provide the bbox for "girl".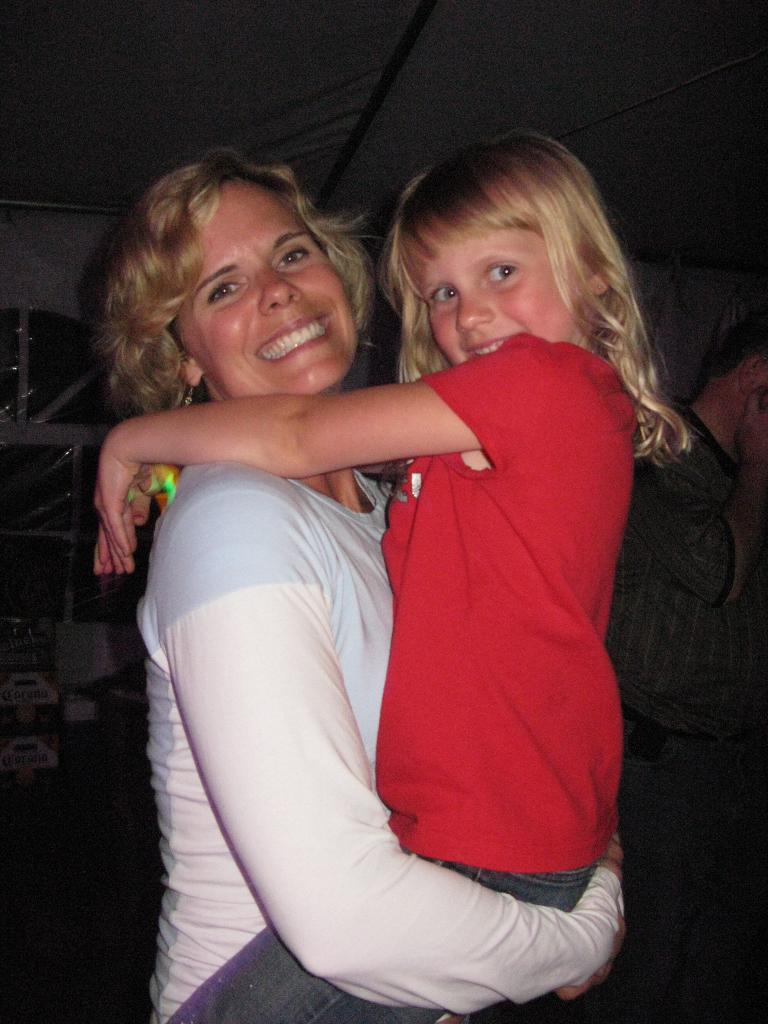
x1=90, y1=129, x2=708, y2=1023.
